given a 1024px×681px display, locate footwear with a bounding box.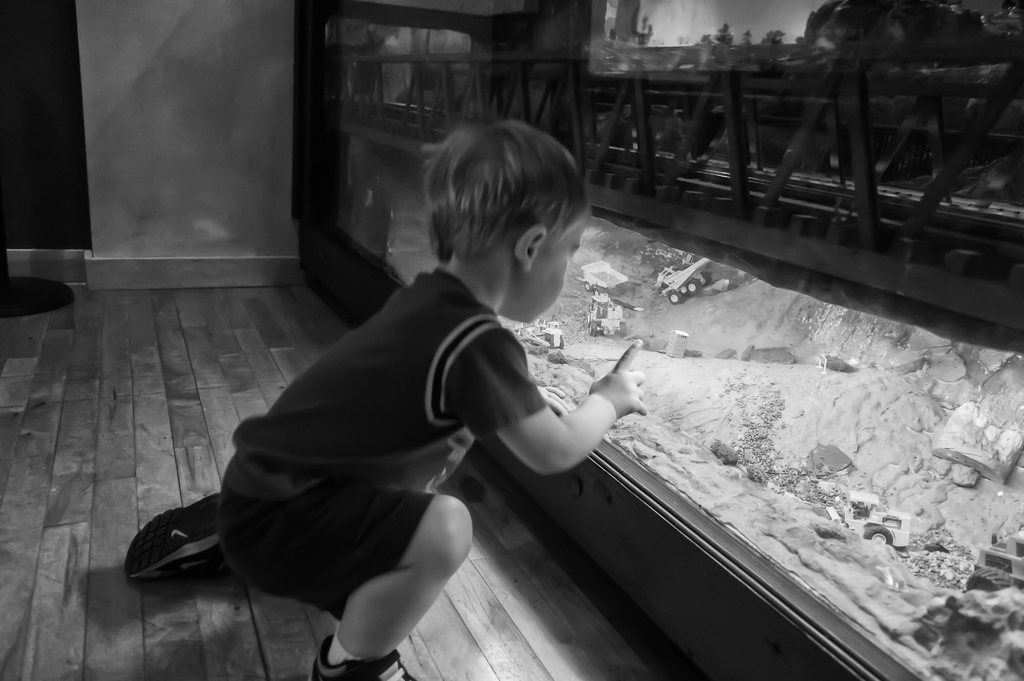
Located: [117, 495, 232, 602].
